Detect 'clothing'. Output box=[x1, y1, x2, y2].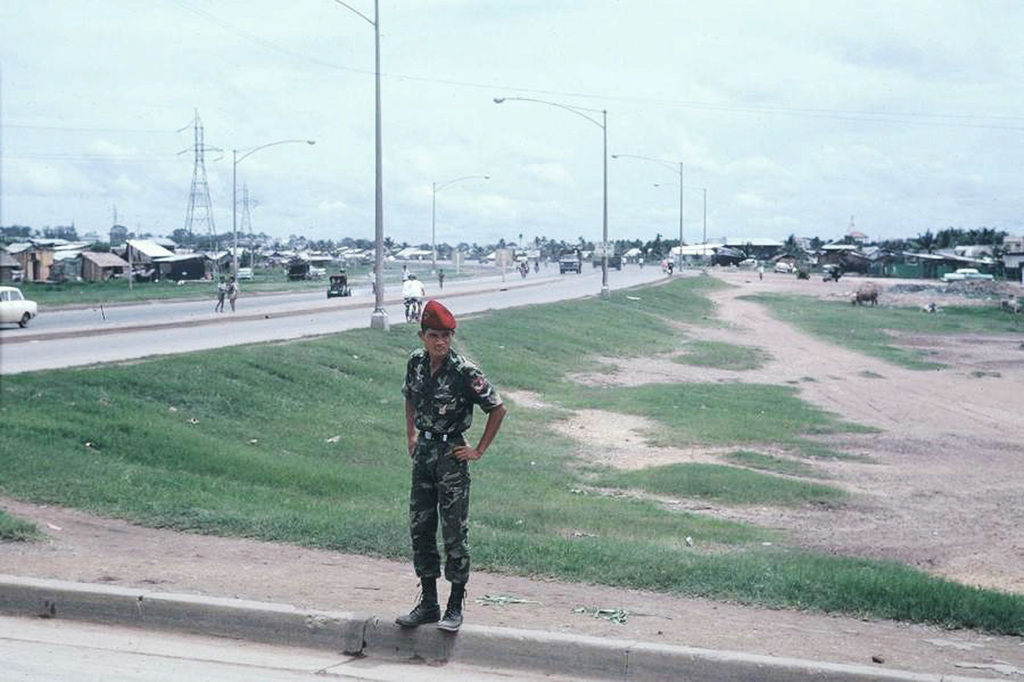
box=[388, 303, 500, 613].
